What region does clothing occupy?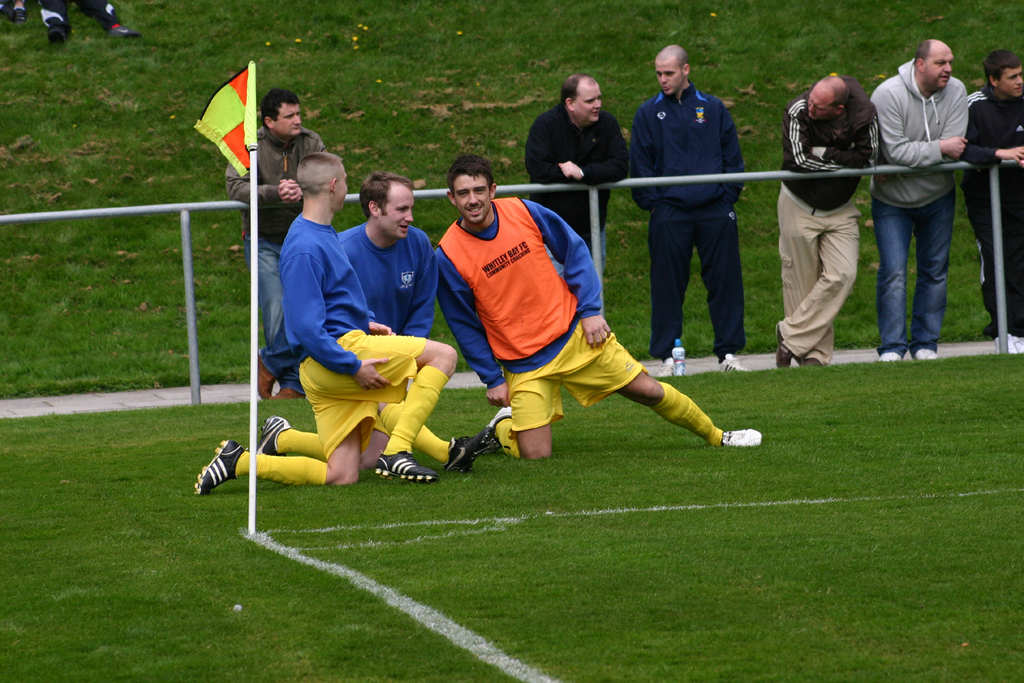
(434, 192, 598, 440).
